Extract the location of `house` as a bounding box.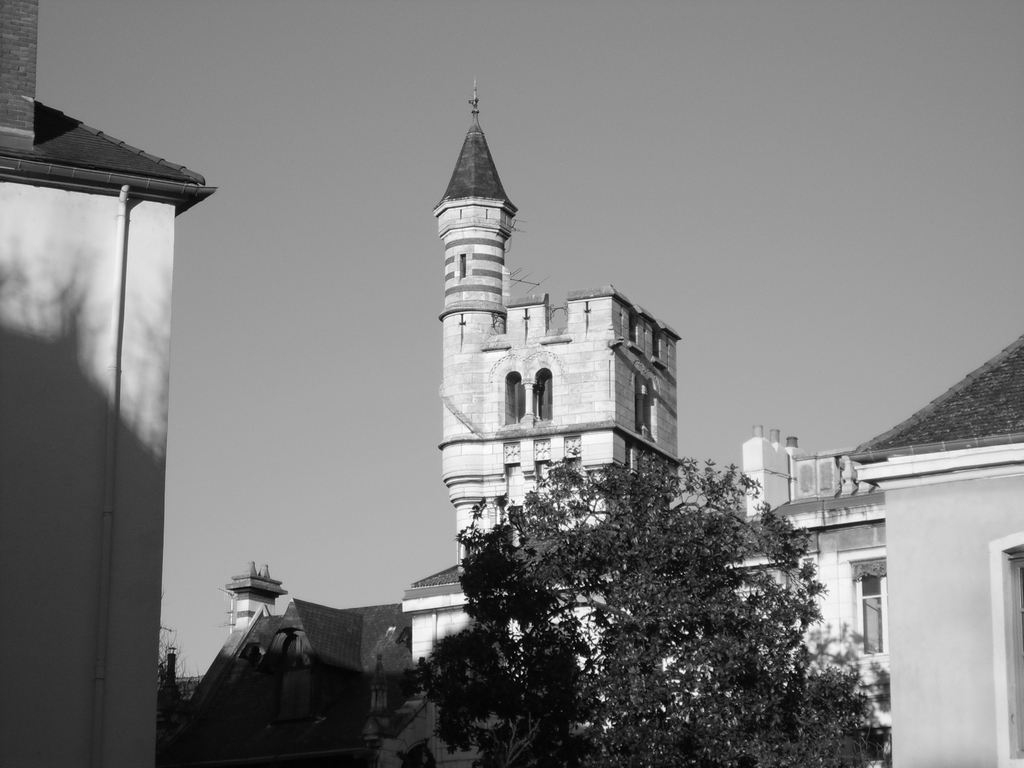
(x1=410, y1=88, x2=886, y2=762).
